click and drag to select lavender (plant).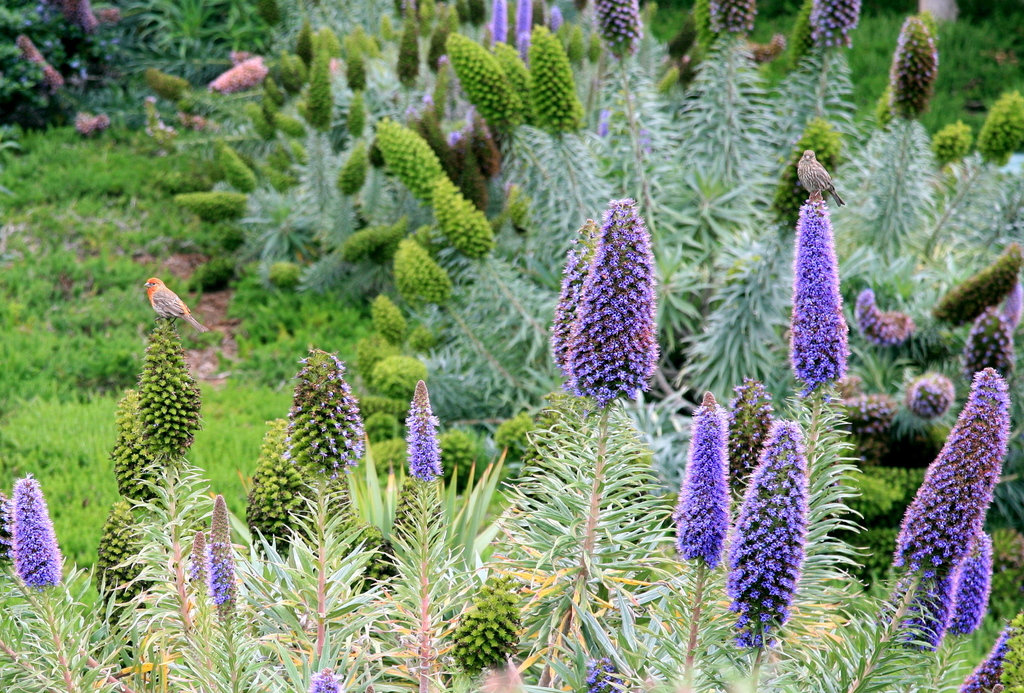
Selection: pyautogui.locateOnScreen(302, 667, 342, 692).
